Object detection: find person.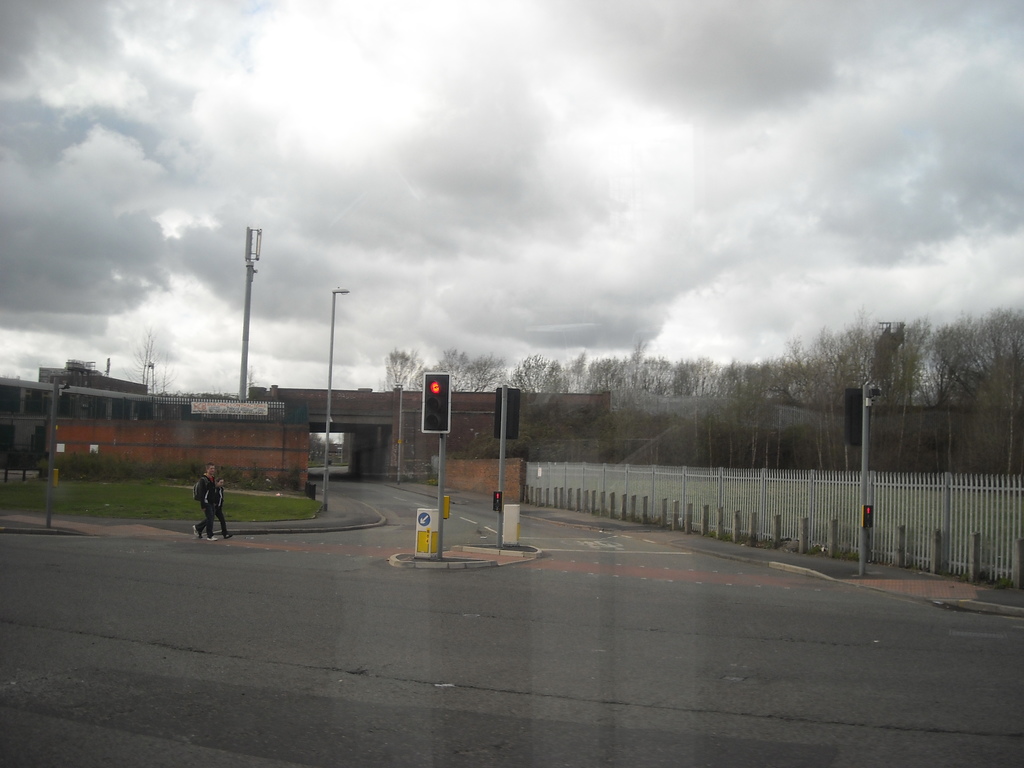
select_region(192, 460, 230, 548).
